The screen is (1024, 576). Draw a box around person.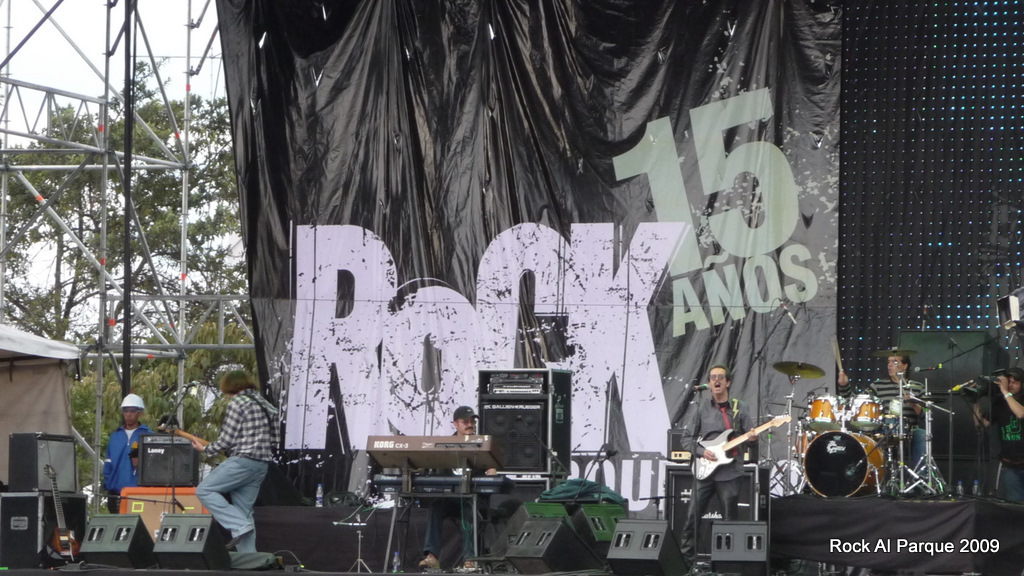
991,367,1023,503.
